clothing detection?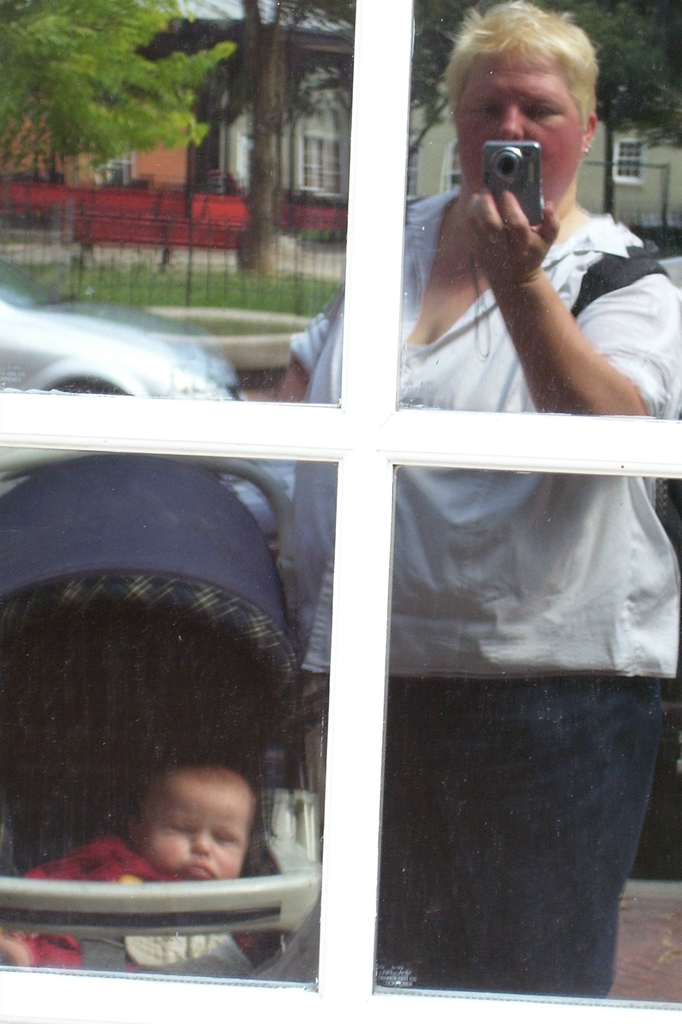
[x1=274, y1=178, x2=681, y2=1000]
